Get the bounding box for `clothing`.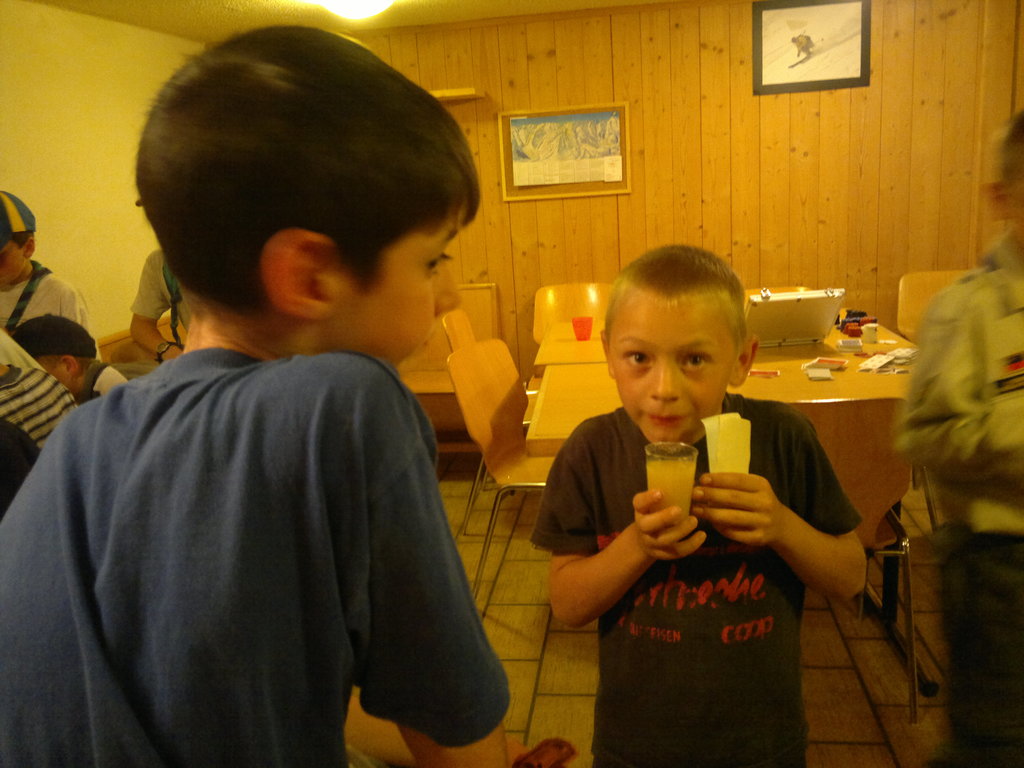
(left=0, top=331, right=79, bottom=516).
